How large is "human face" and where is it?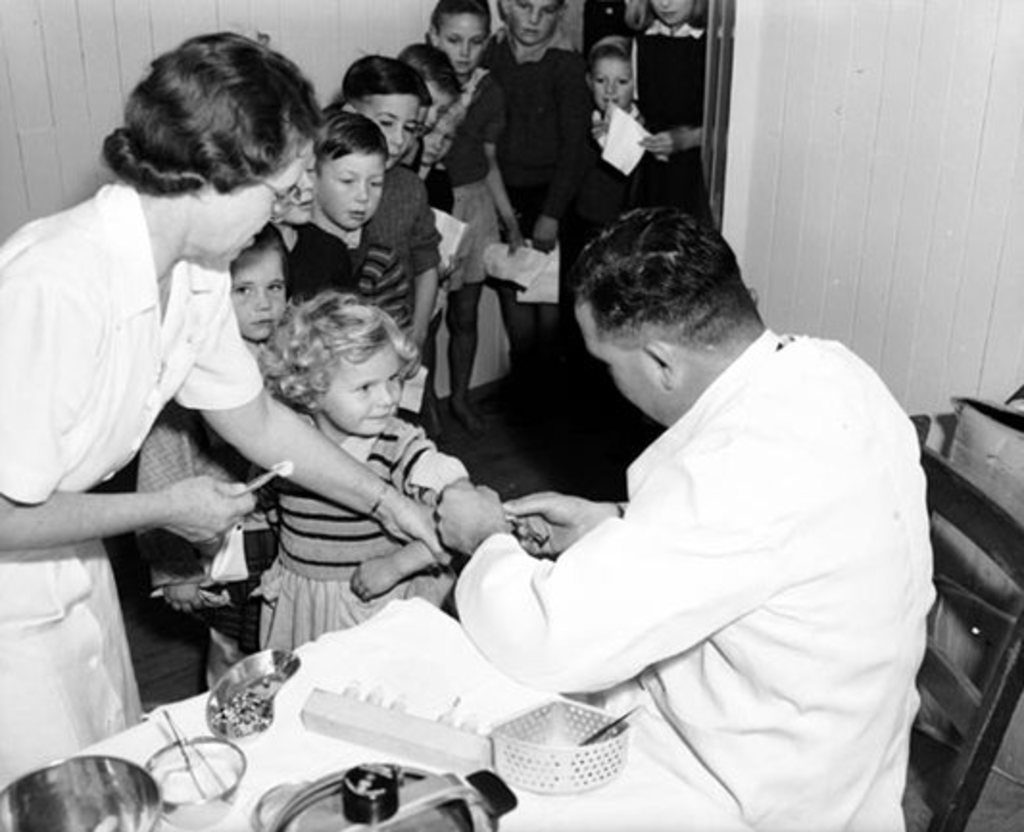
Bounding box: 427/121/455/163.
